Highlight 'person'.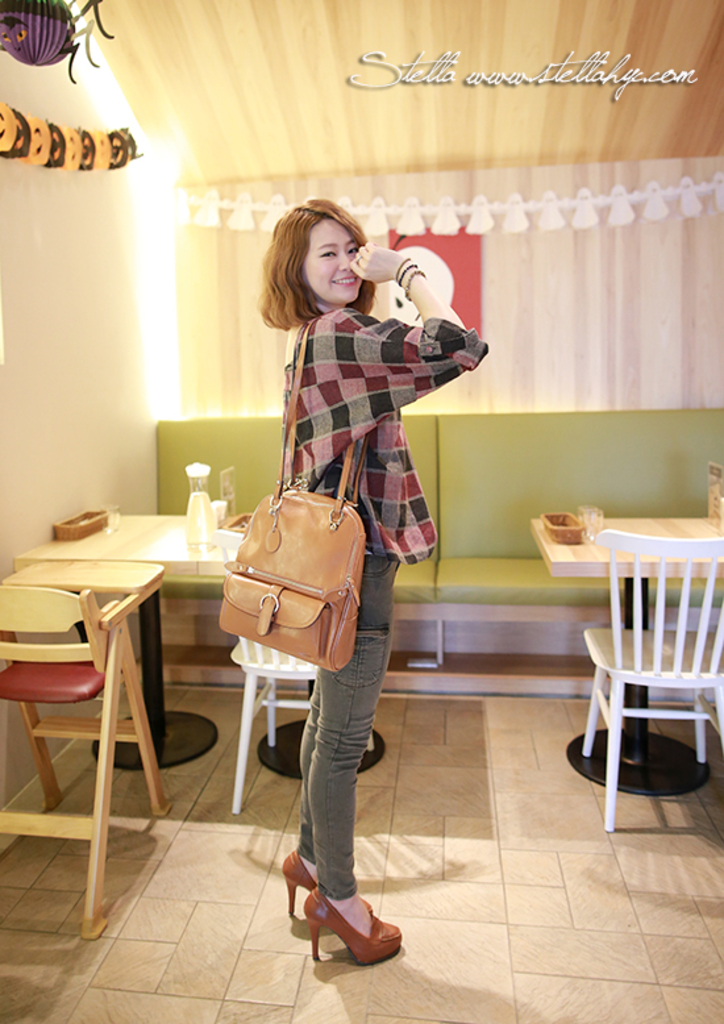
Highlighted region: x1=258, y1=193, x2=488, y2=973.
